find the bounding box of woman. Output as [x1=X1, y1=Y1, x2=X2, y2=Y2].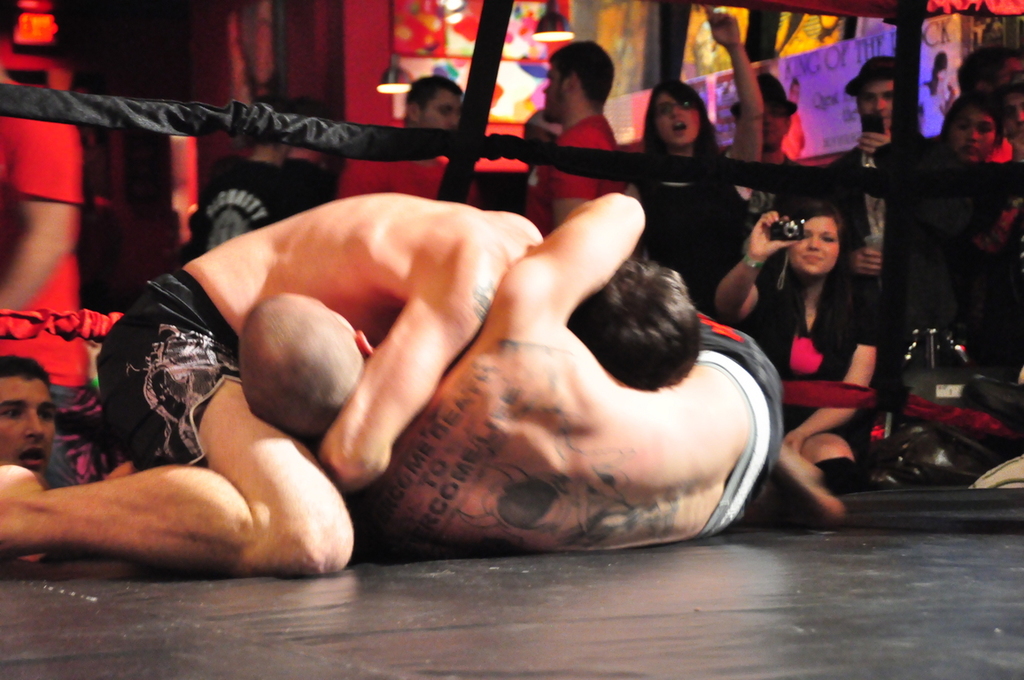
[x1=724, y1=166, x2=901, y2=440].
